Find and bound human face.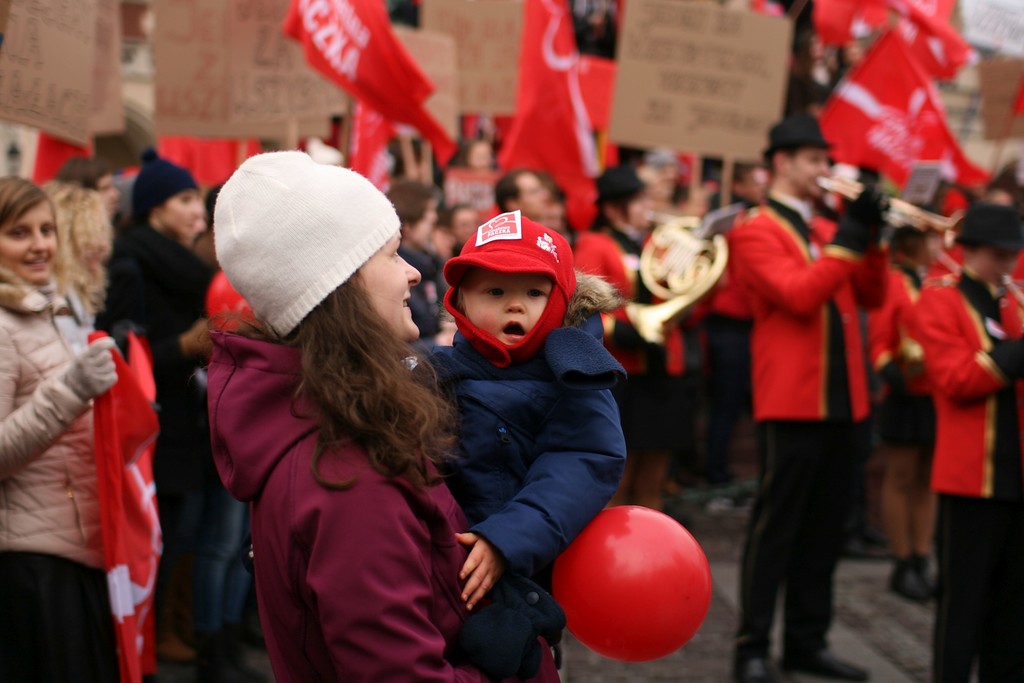
Bound: locate(410, 200, 437, 243).
